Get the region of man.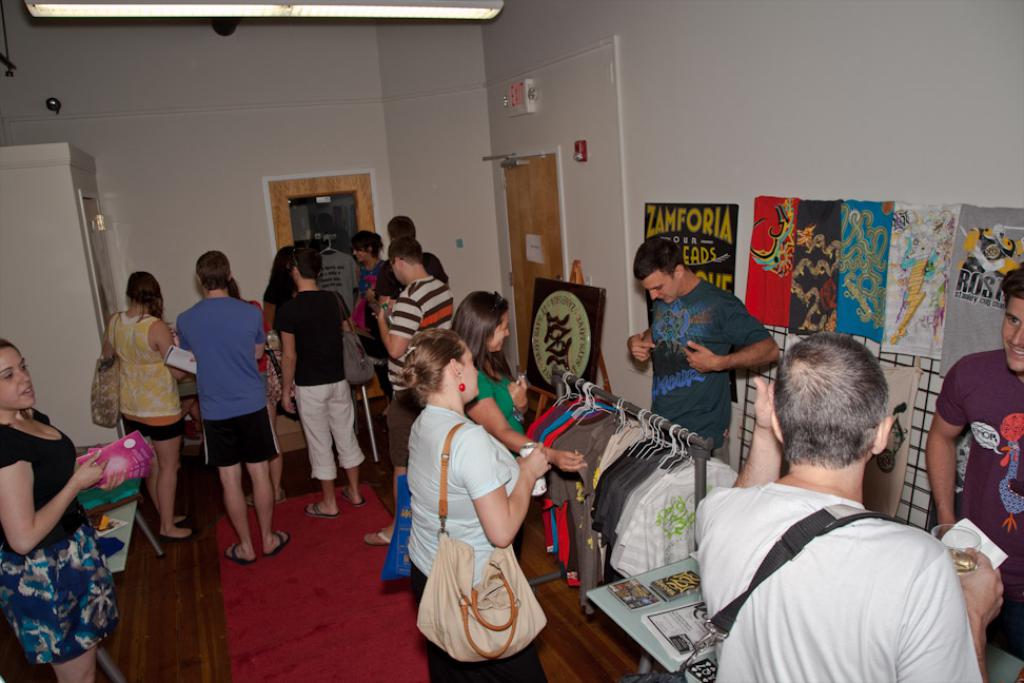
box=[687, 339, 988, 678].
